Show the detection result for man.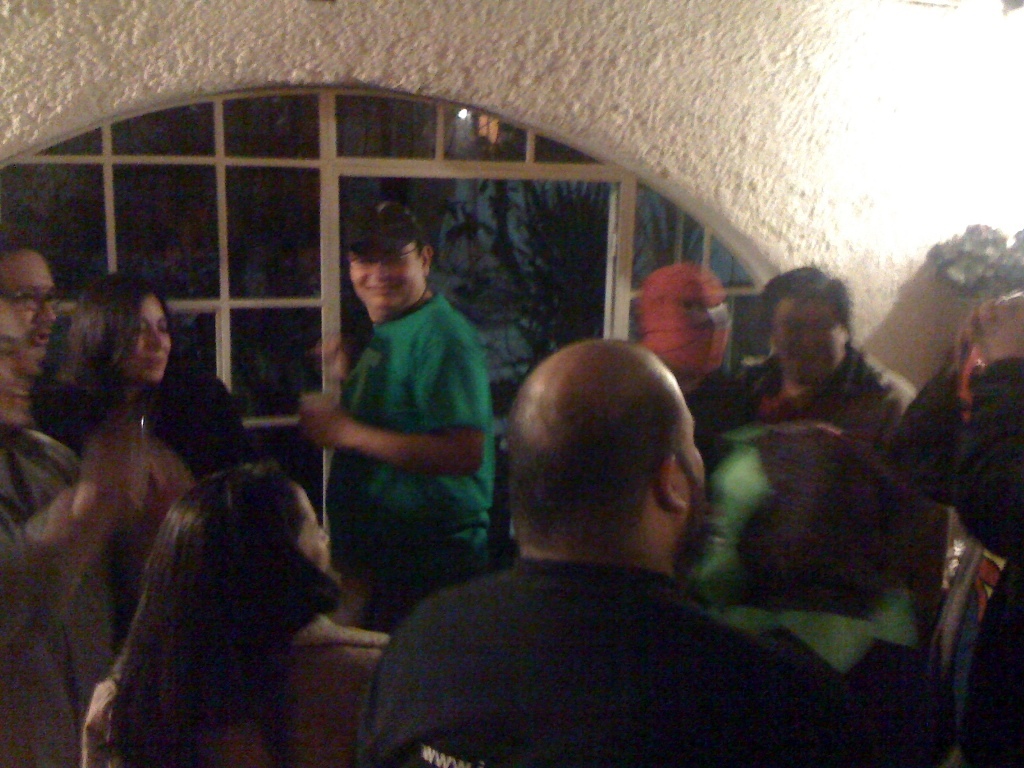
box=[0, 225, 108, 461].
